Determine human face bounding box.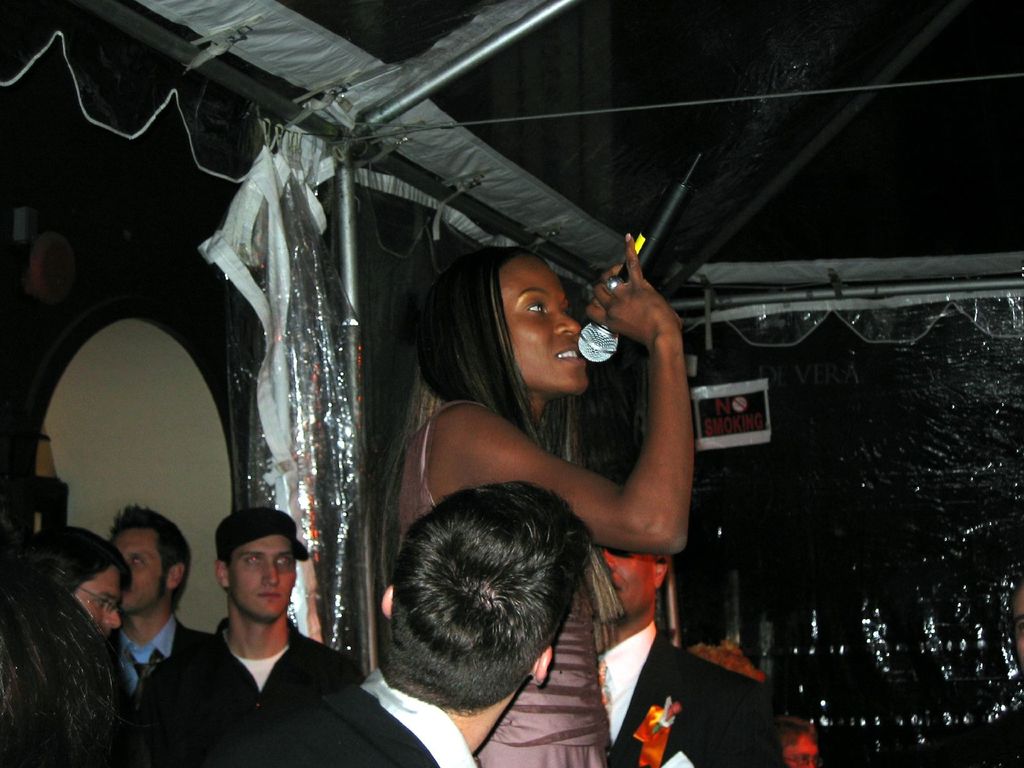
Determined: (left=109, top=523, right=166, bottom=610).
